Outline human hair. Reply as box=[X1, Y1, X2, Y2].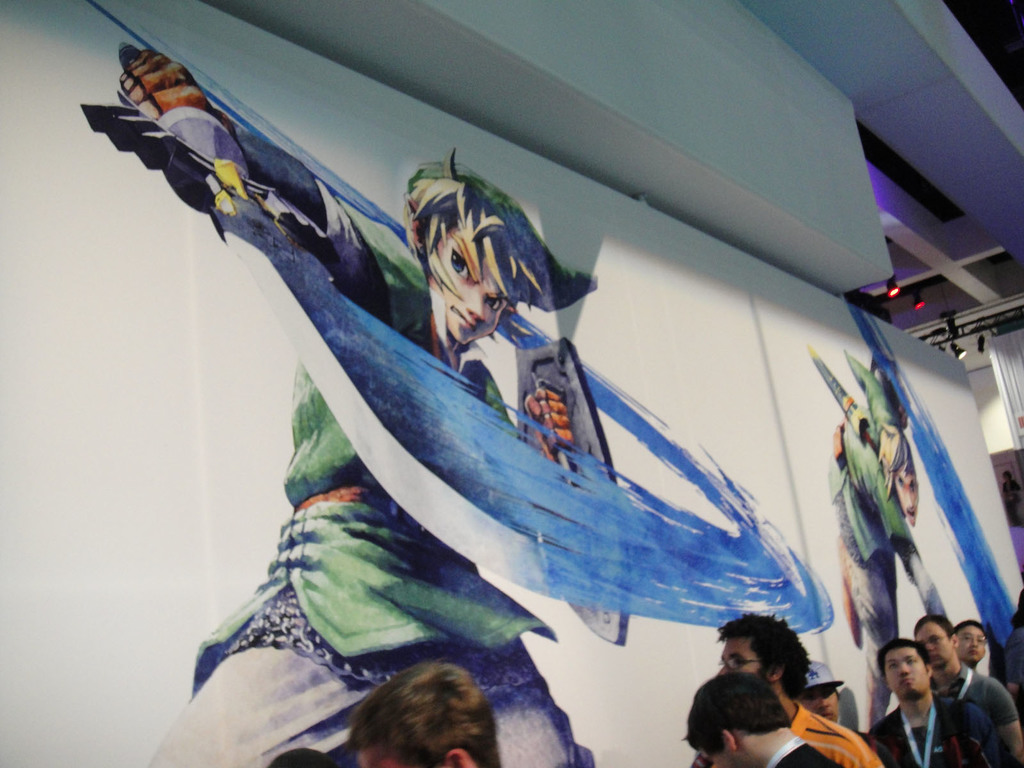
box=[877, 636, 927, 664].
